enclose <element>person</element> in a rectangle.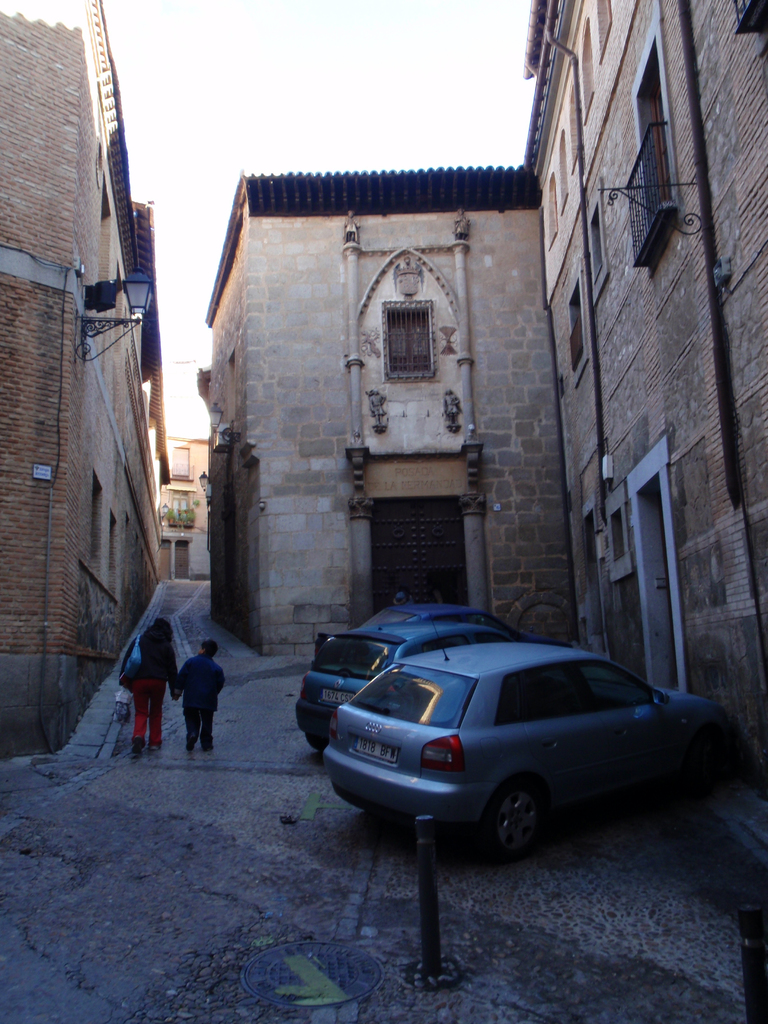
<box>156,629,218,767</box>.
